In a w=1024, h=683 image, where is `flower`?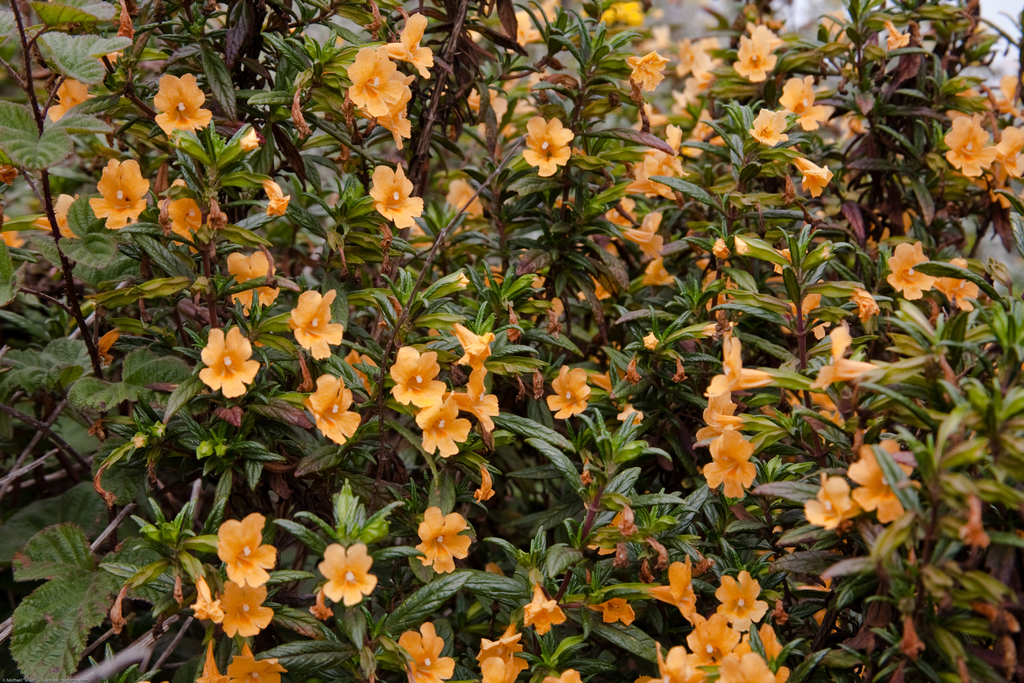
[520, 580, 568, 639].
